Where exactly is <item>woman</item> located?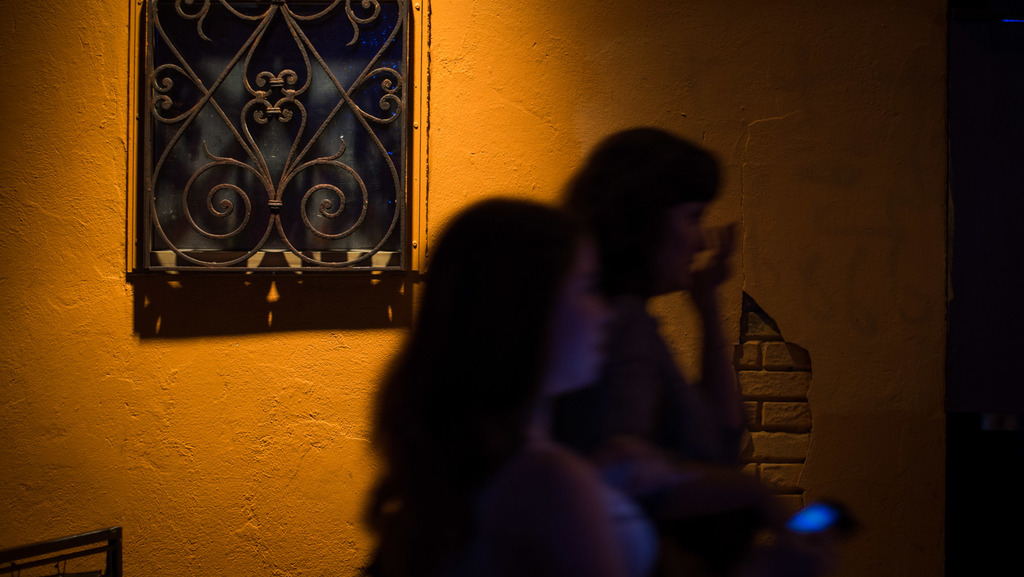
Its bounding box is x1=550, y1=125, x2=781, y2=576.
